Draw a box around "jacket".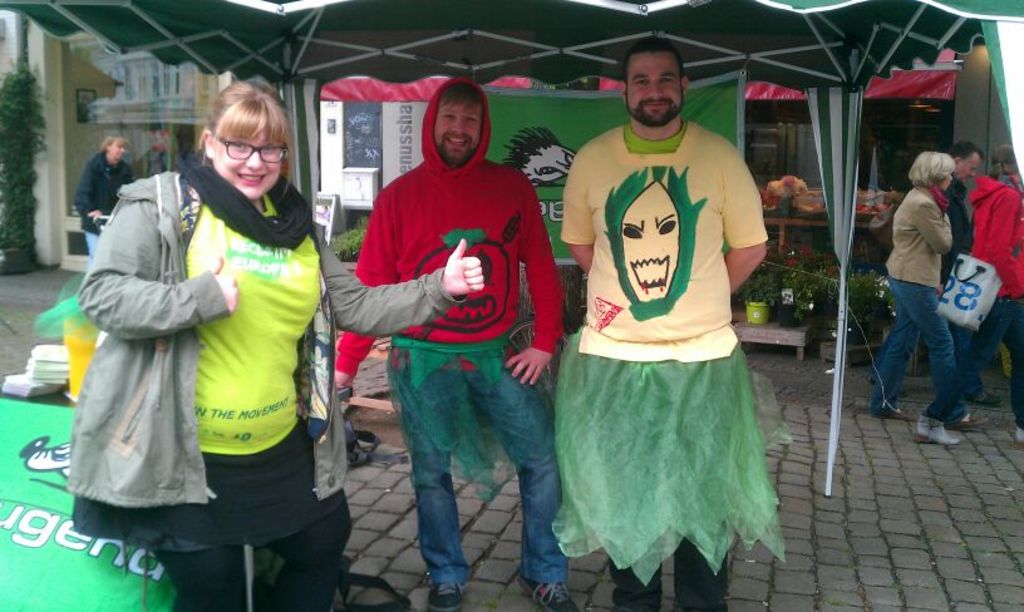
pyautogui.locateOnScreen(67, 172, 468, 499).
